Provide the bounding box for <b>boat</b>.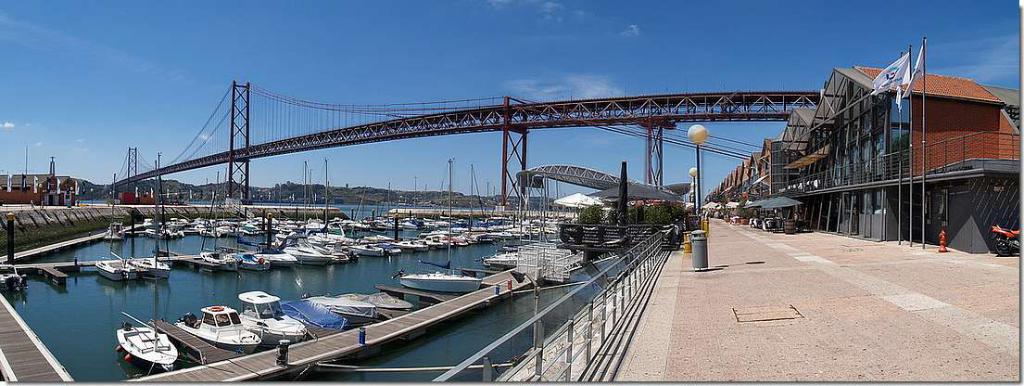
(176,303,266,348).
